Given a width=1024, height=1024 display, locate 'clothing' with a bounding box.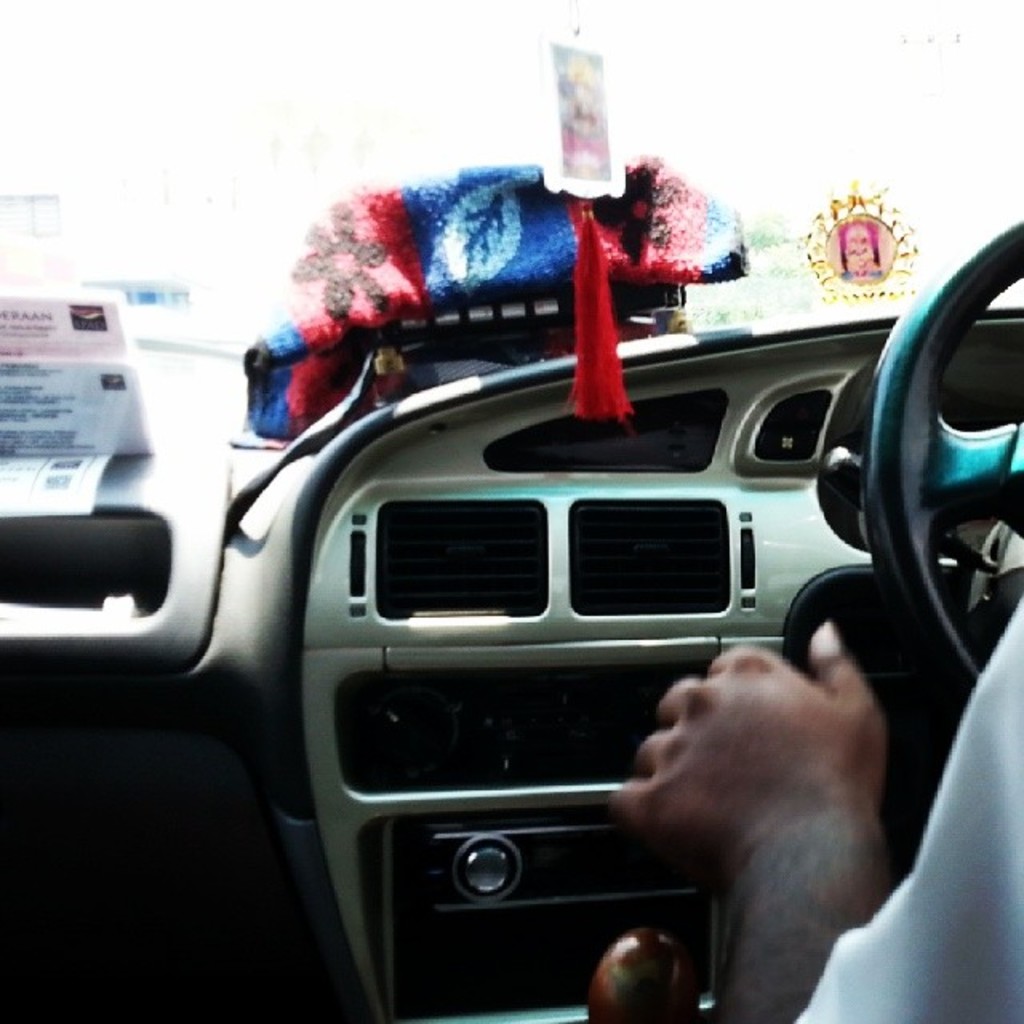
Located: select_region(776, 587, 1022, 1022).
